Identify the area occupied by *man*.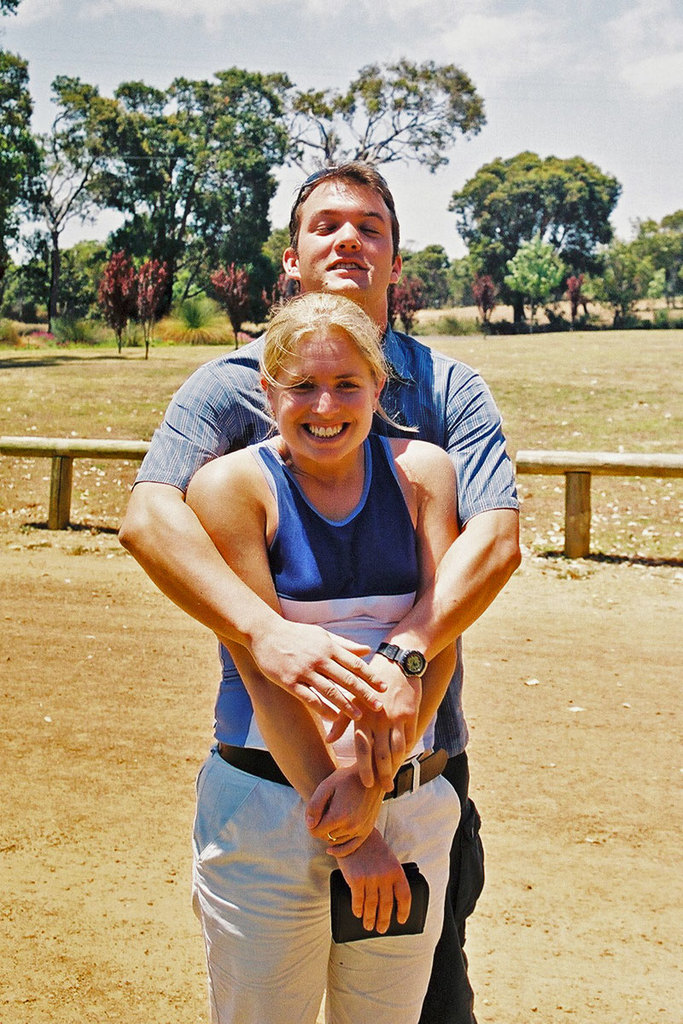
Area: (109,161,519,1023).
